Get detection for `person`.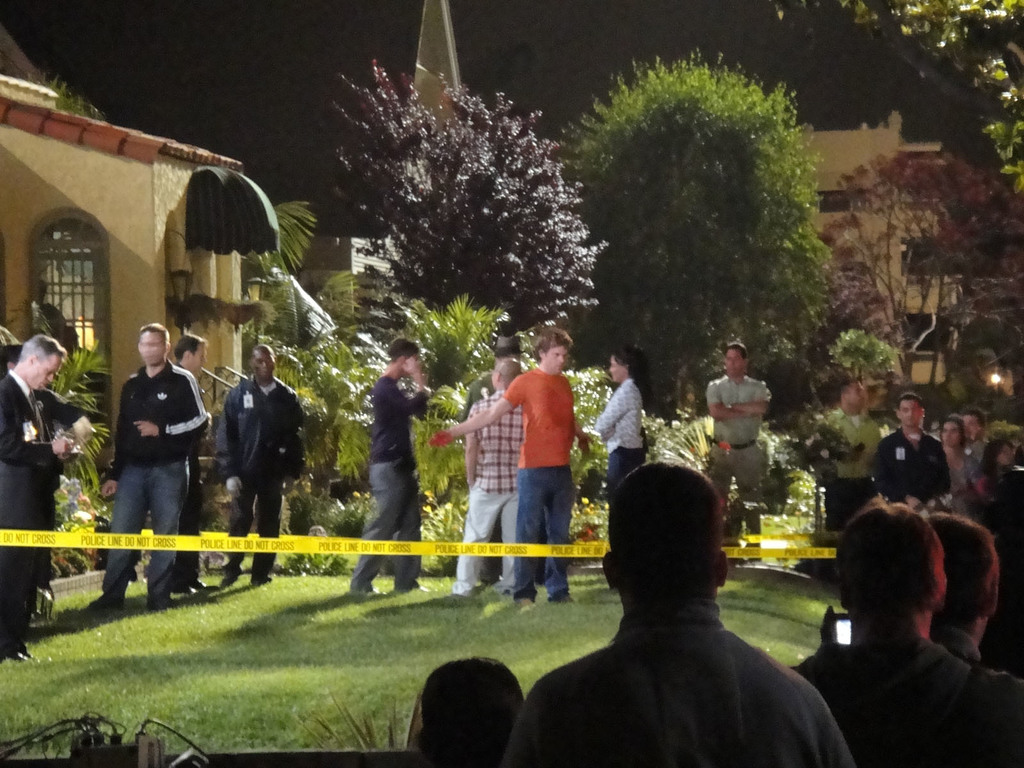
Detection: [450,349,525,609].
